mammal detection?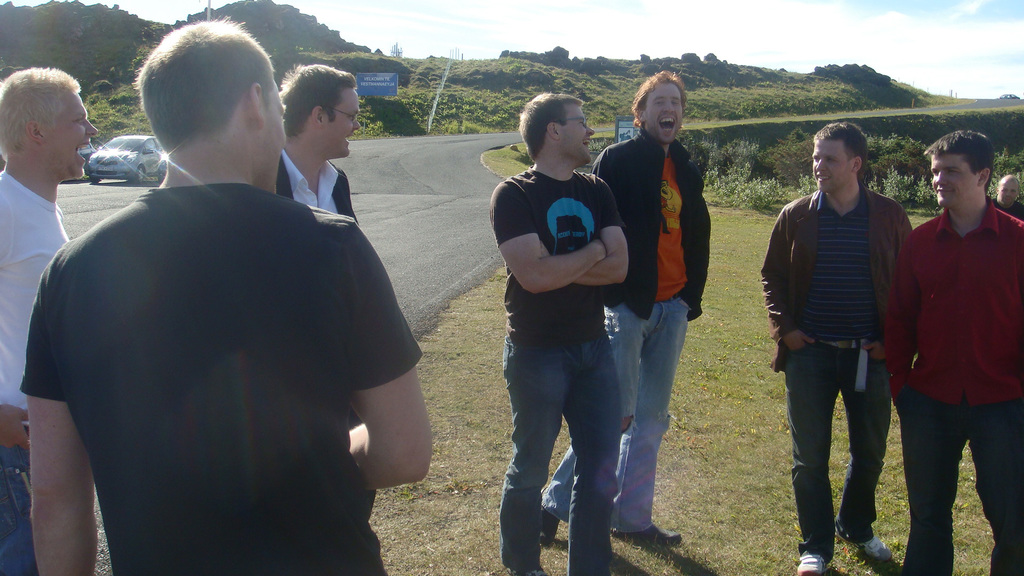
[left=987, top=176, right=1023, bottom=226]
